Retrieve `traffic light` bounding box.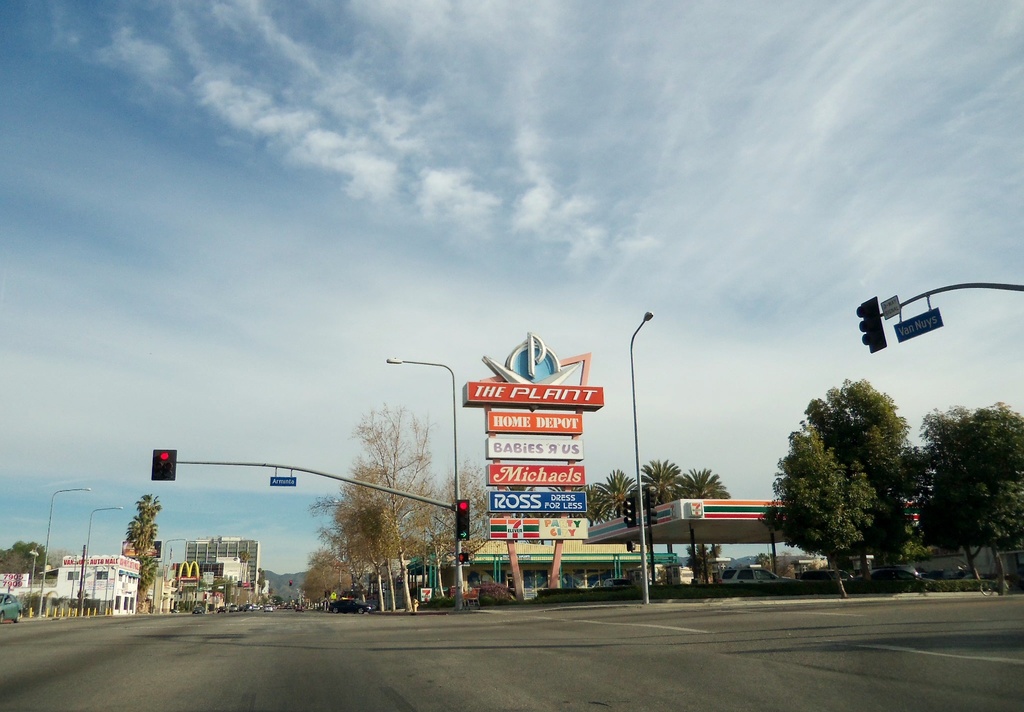
Bounding box: (449,499,473,547).
